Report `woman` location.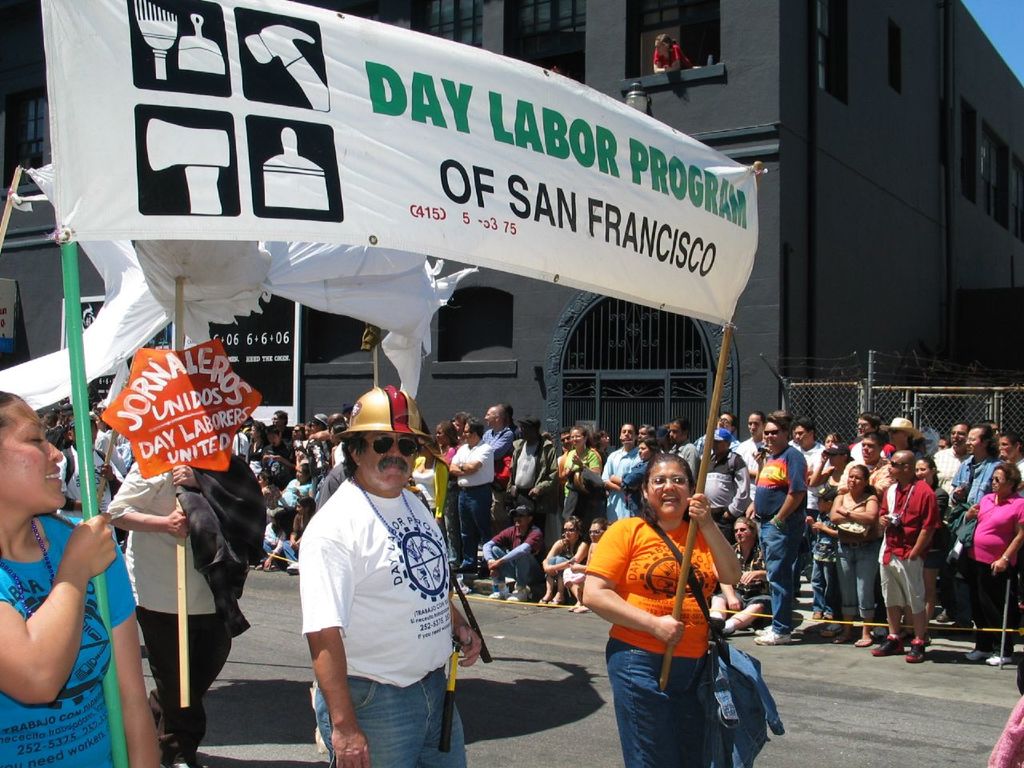
Report: select_region(897, 456, 949, 648).
